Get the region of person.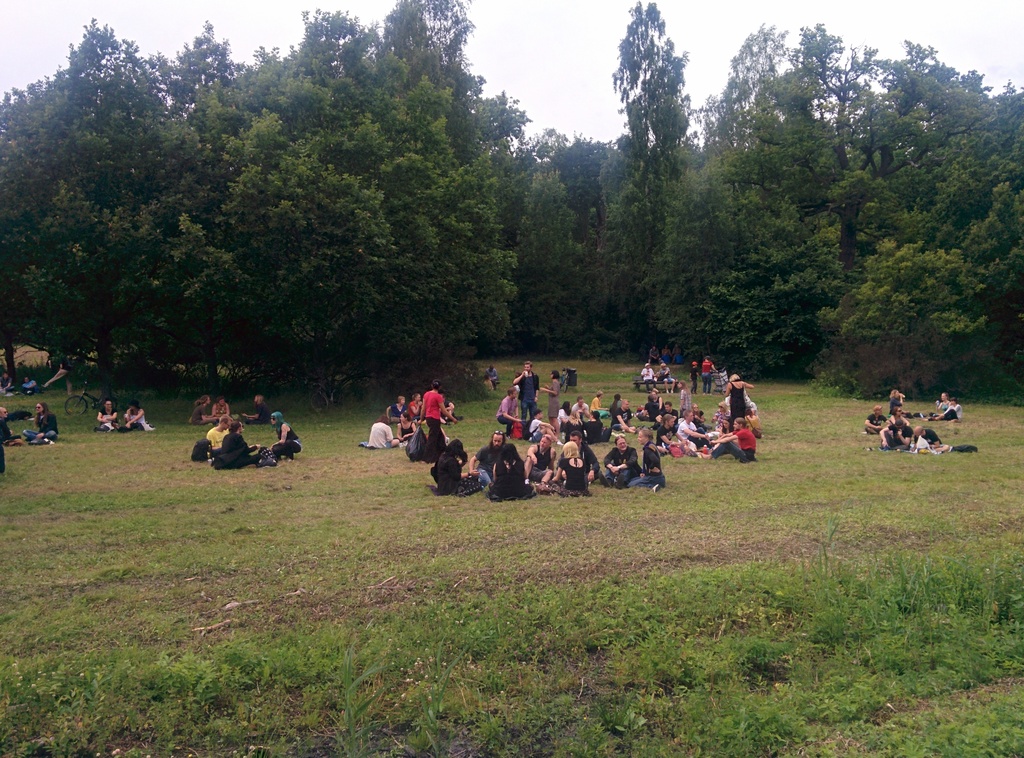
x1=540 y1=369 x2=564 y2=427.
